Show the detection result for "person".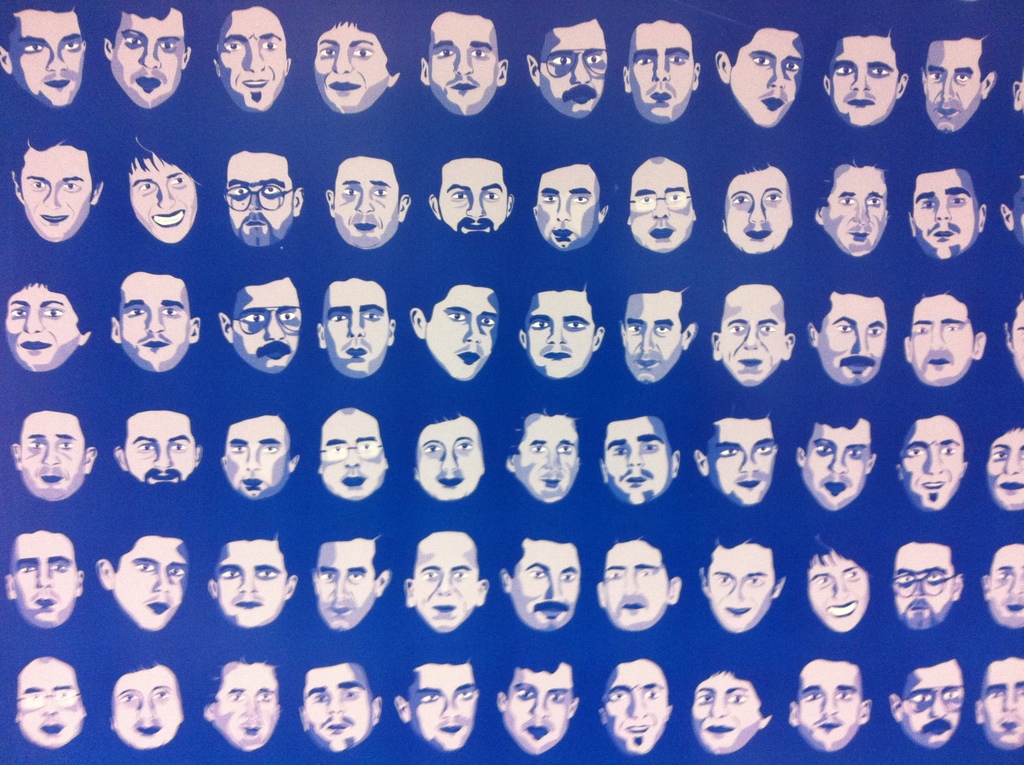
l=203, t=652, r=280, b=749.
